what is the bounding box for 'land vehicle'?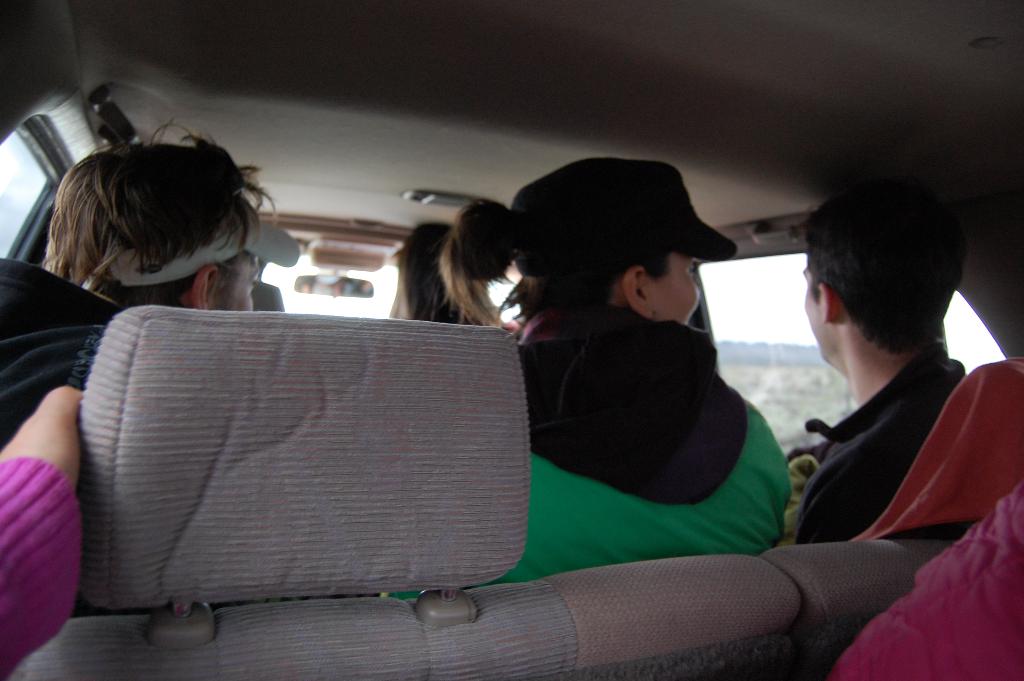
0,0,1023,680.
